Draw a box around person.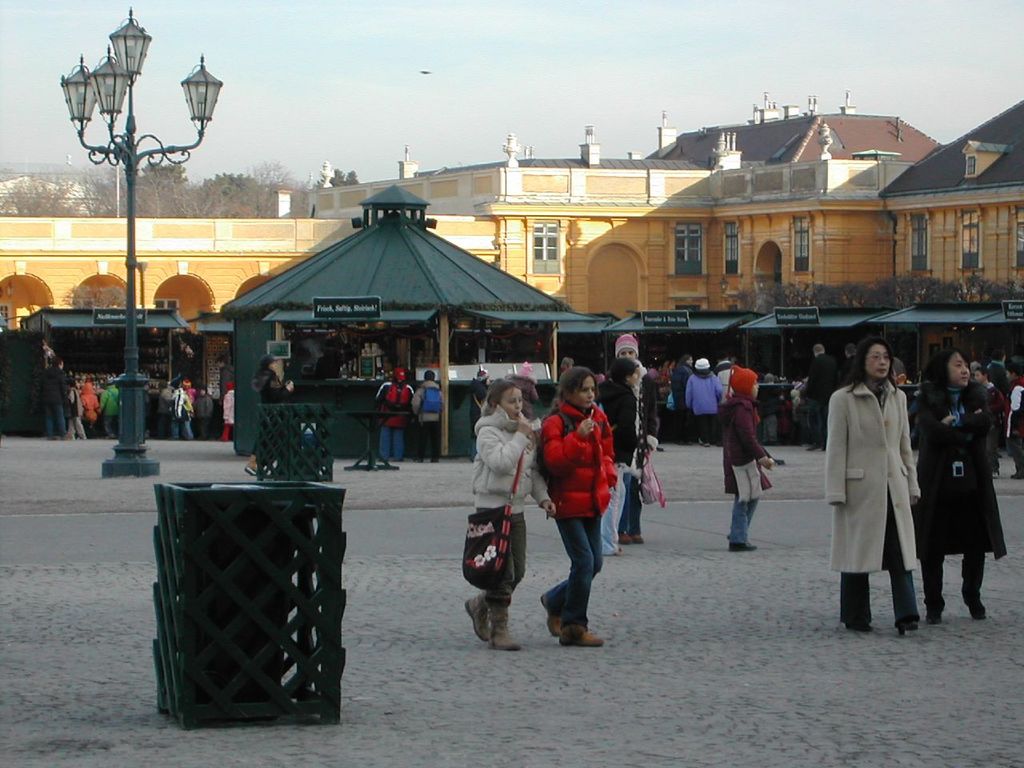
select_region(715, 354, 737, 405).
